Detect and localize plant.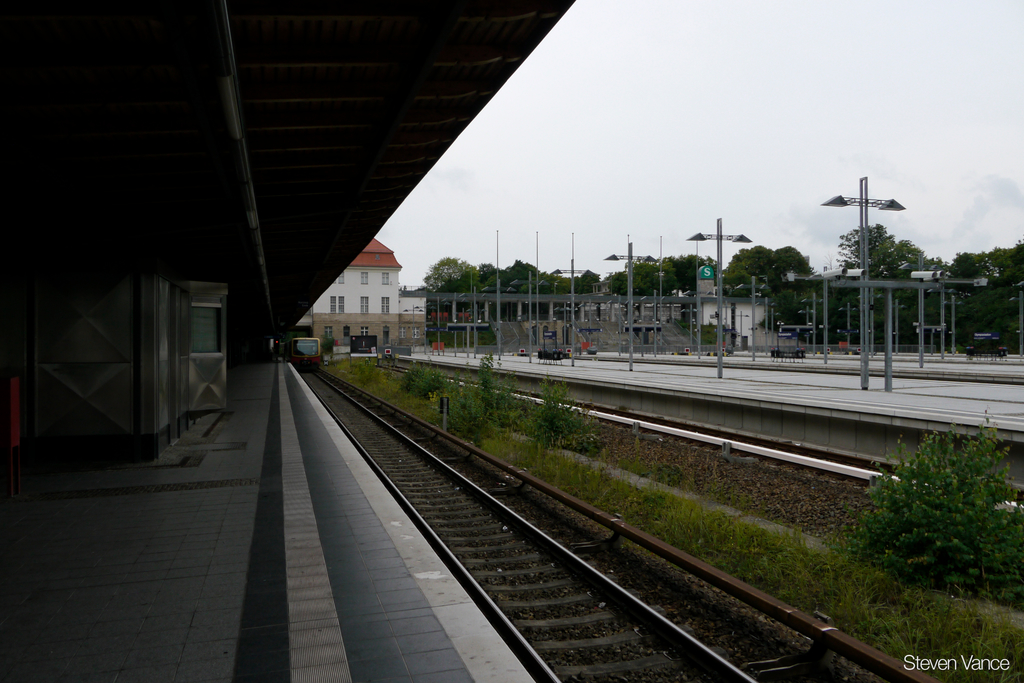
Localized at [x1=400, y1=357, x2=452, y2=397].
